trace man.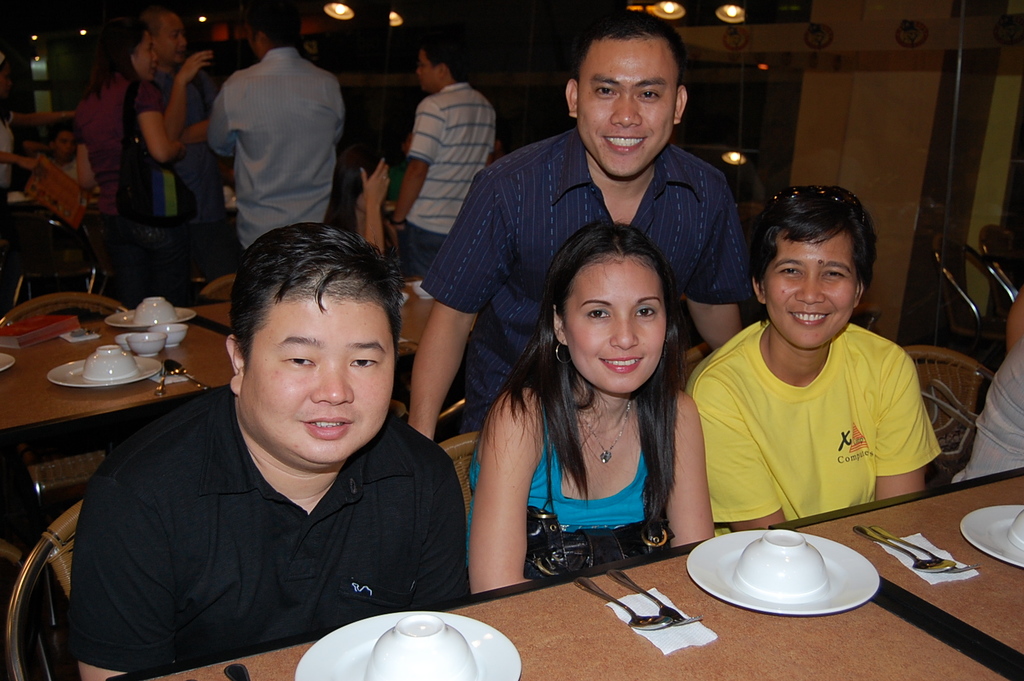
Traced to <bbox>404, 6, 750, 445</bbox>.
